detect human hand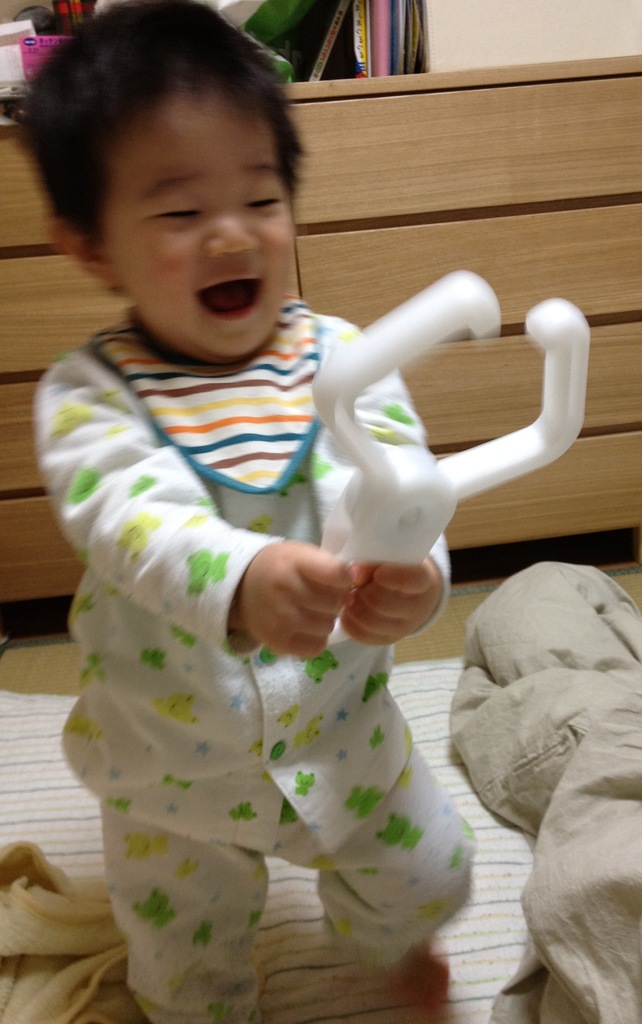
locate(338, 554, 445, 653)
